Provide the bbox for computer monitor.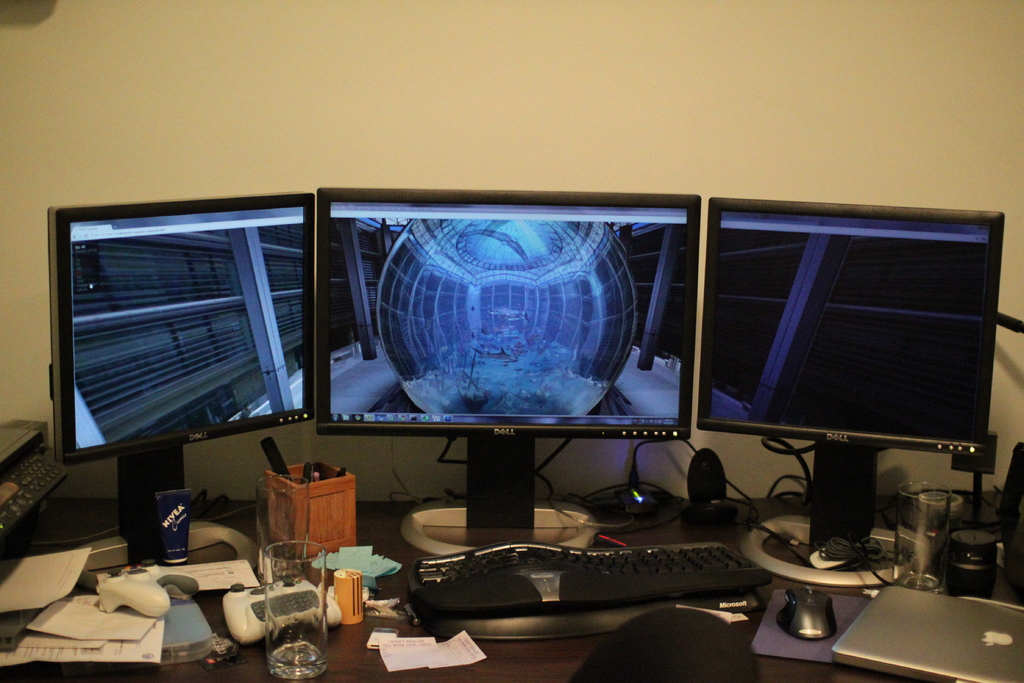
select_region(691, 185, 1006, 597).
